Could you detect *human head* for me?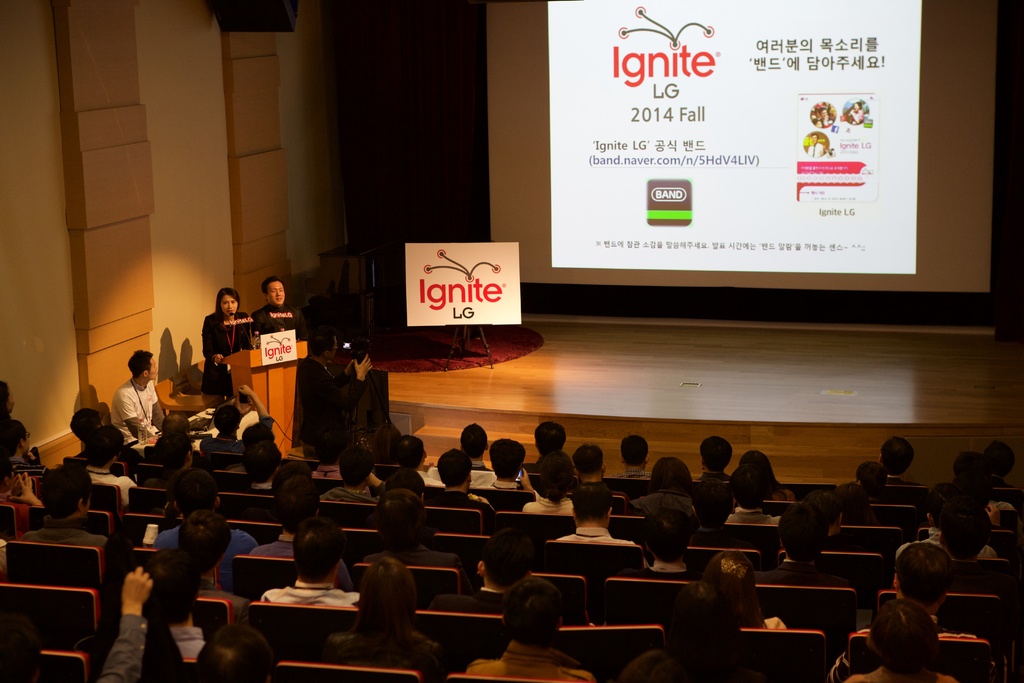
Detection result: crop(955, 449, 989, 486).
